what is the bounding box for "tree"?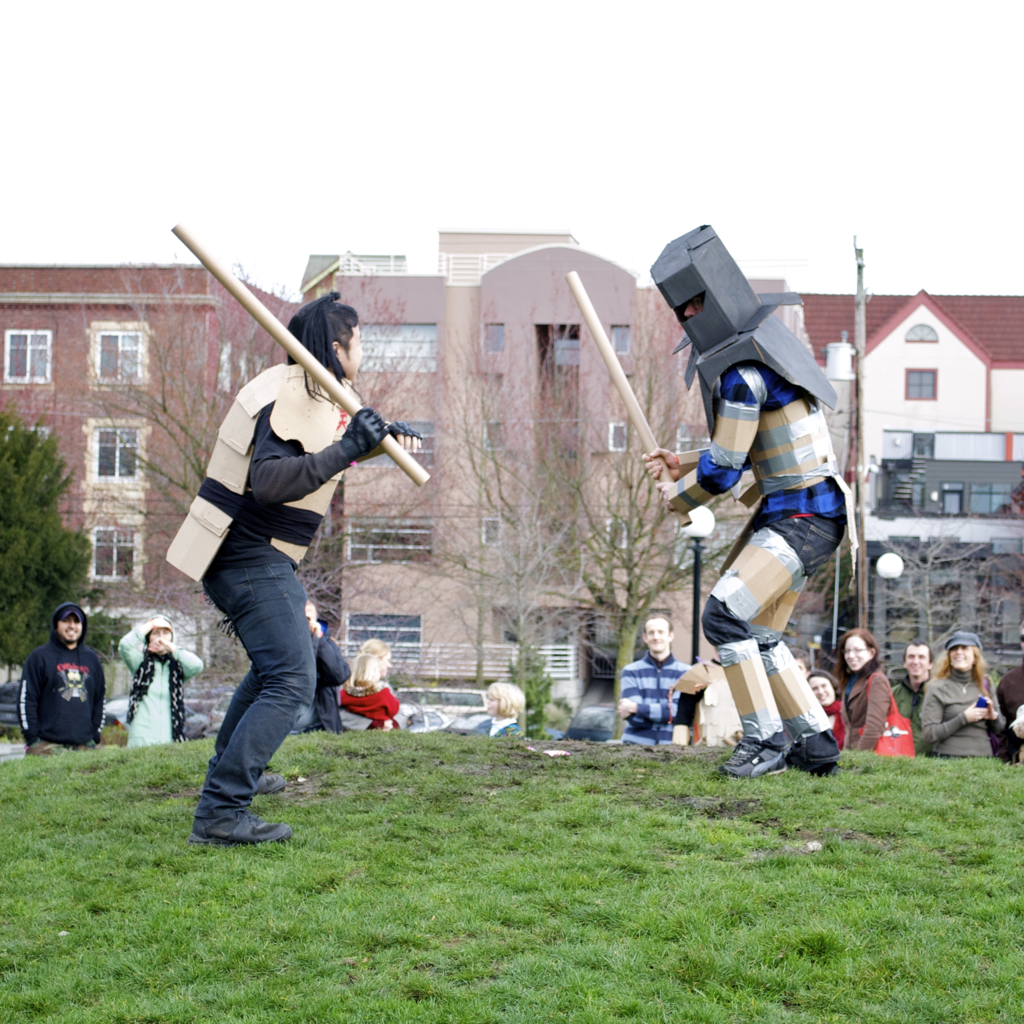
0:405:103:673.
